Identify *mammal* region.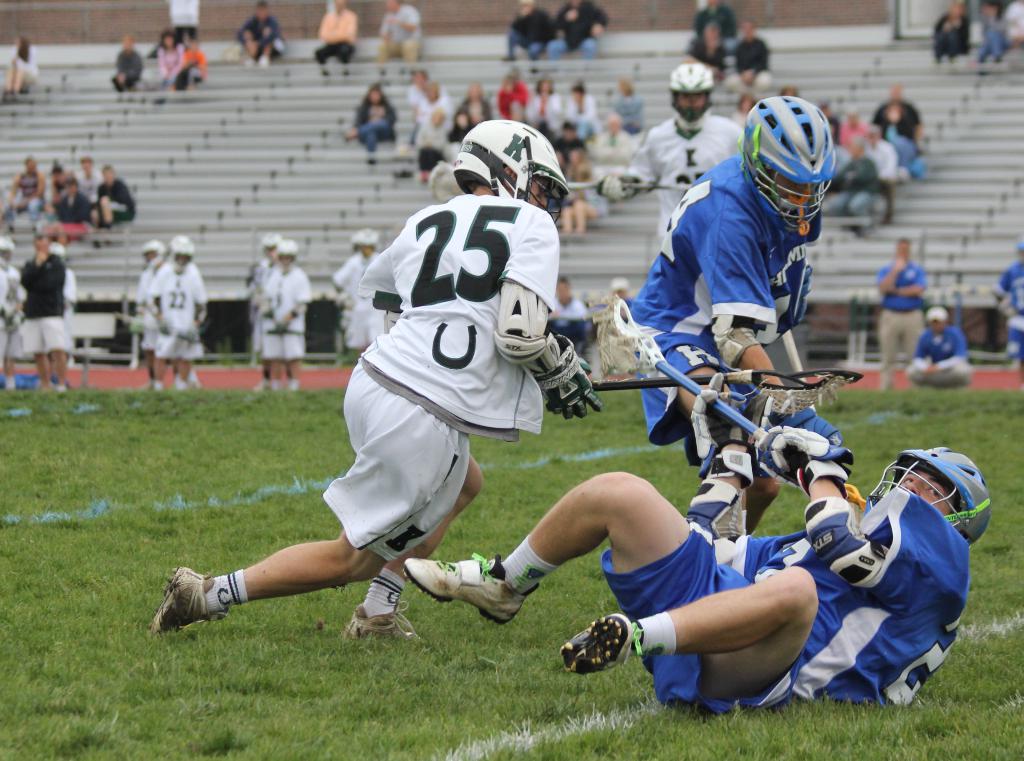
Region: bbox=[0, 233, 25, 389].
